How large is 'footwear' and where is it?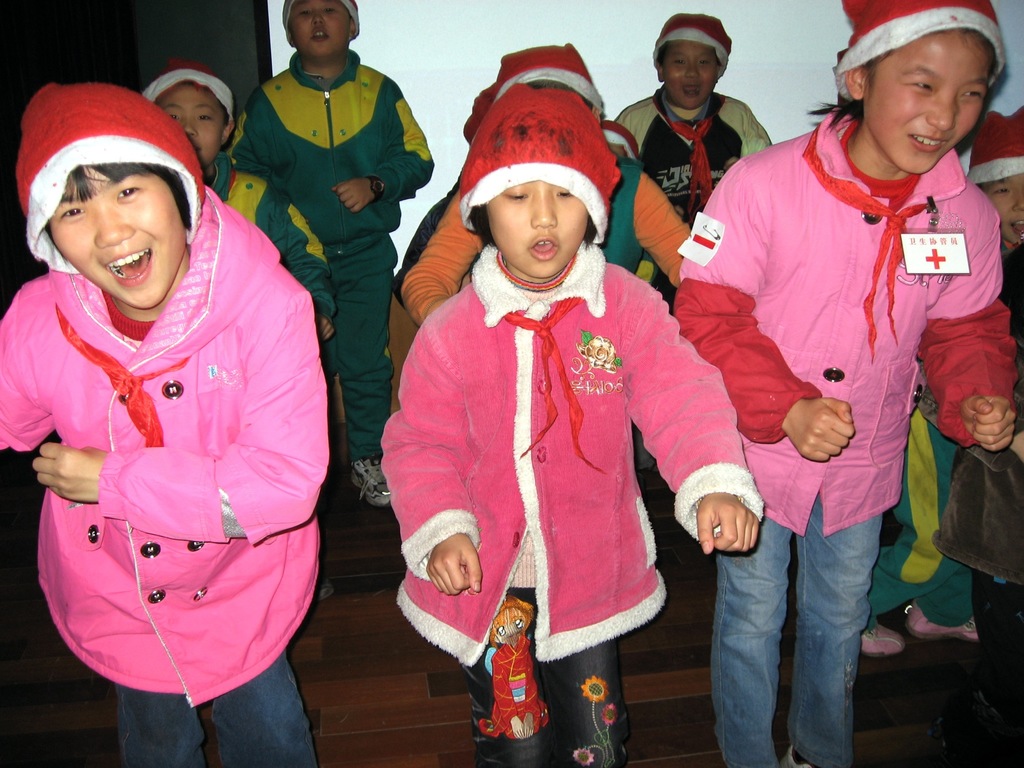
Bounding box: box=[903, 600, 993, 647].
